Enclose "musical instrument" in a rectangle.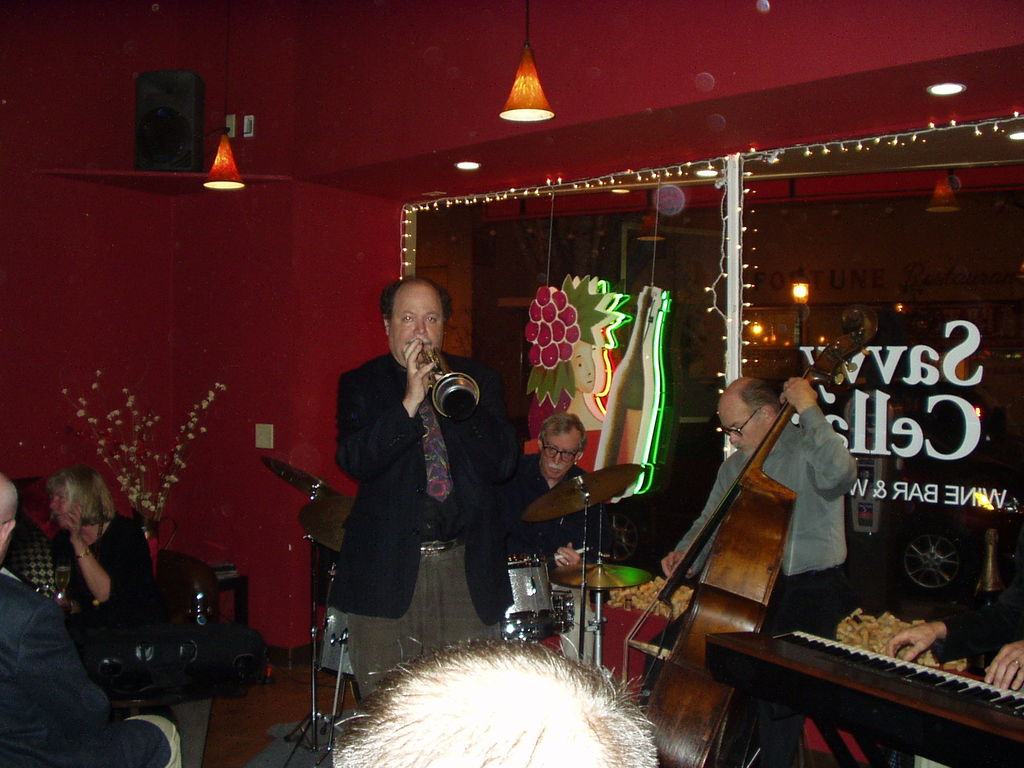
bbox(410, 333, 492, 463).
